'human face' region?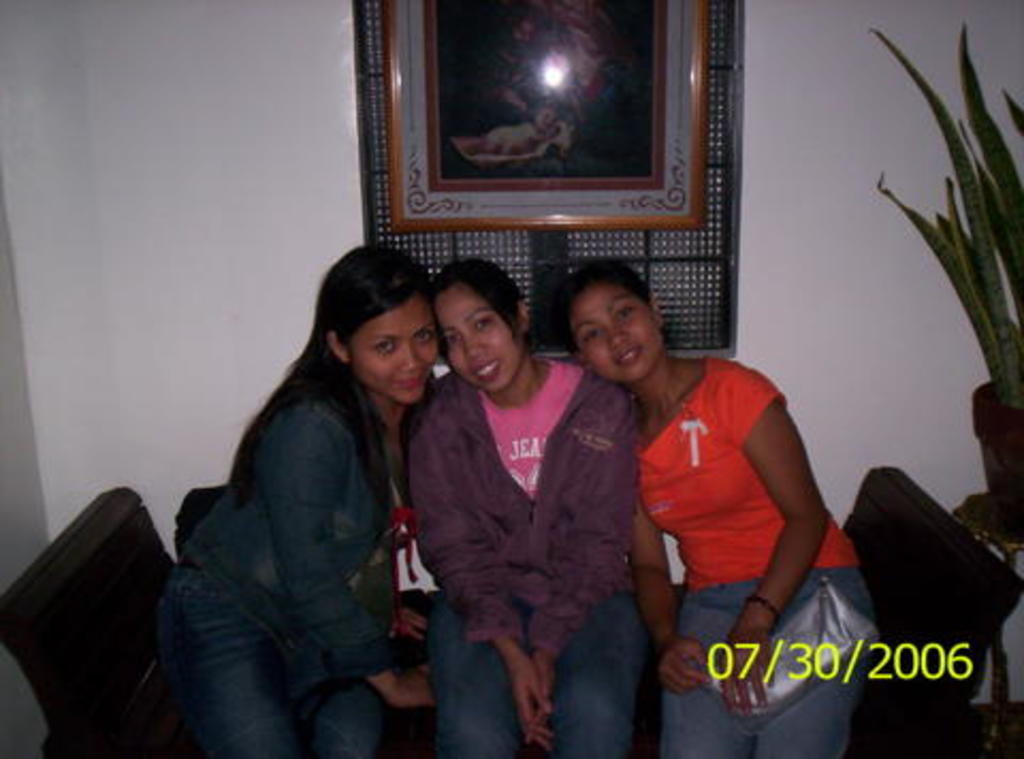
rect(350, 298, 433, 407)
